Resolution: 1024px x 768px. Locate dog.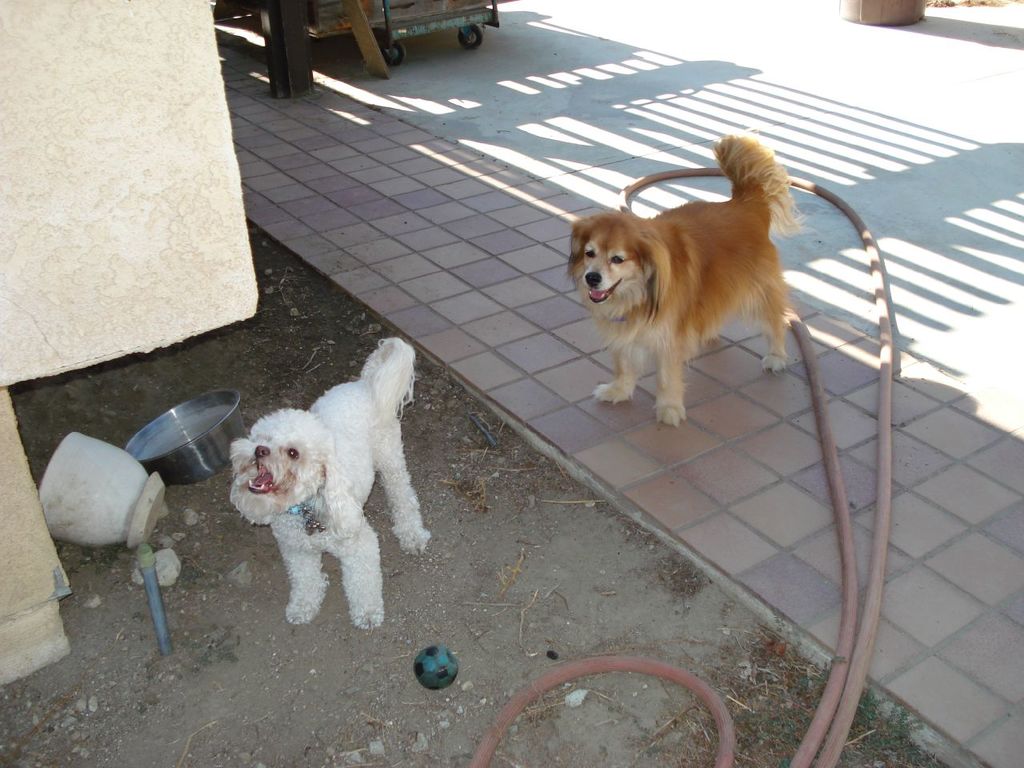
232, 334, 440, 628.
